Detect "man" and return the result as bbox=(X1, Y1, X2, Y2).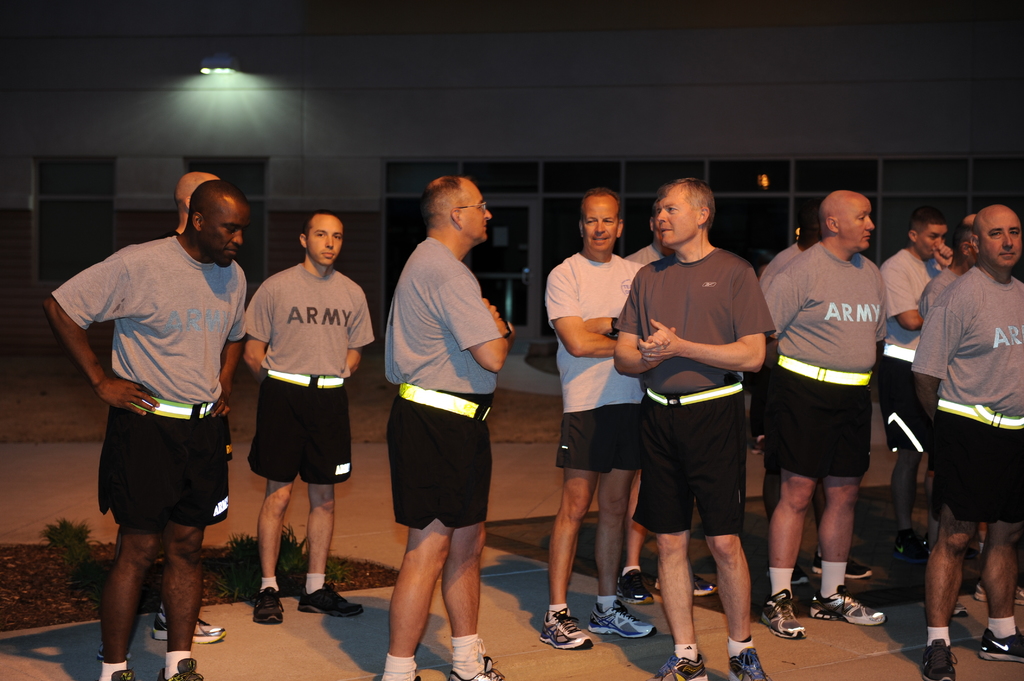
bbox=(143, 166, 240, 654).
